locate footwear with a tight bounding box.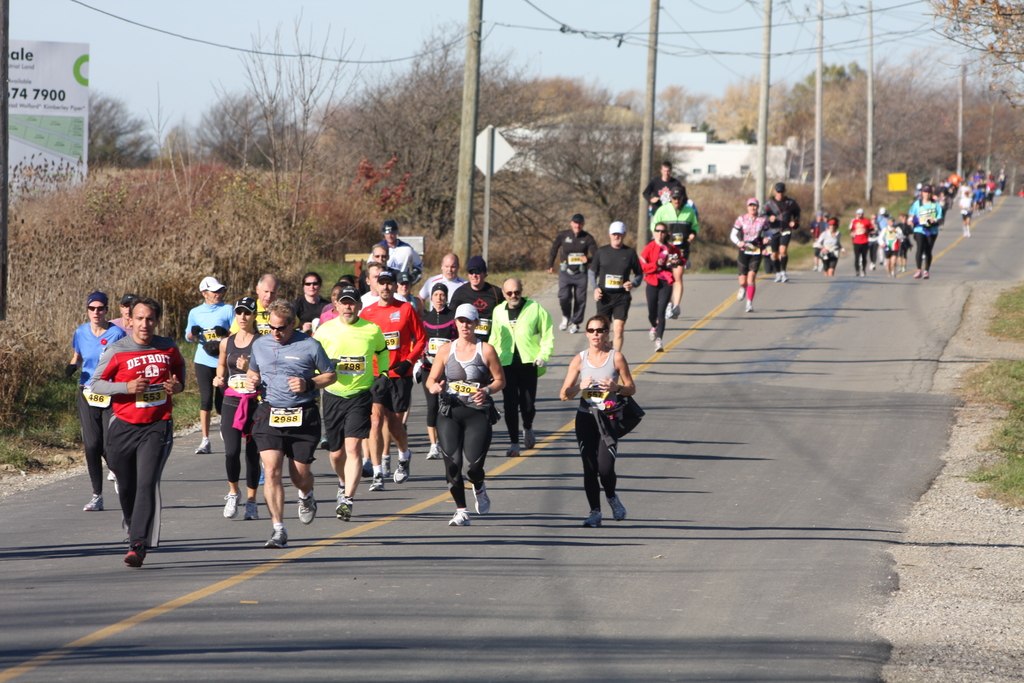
box(783, 272, 788, 280).
